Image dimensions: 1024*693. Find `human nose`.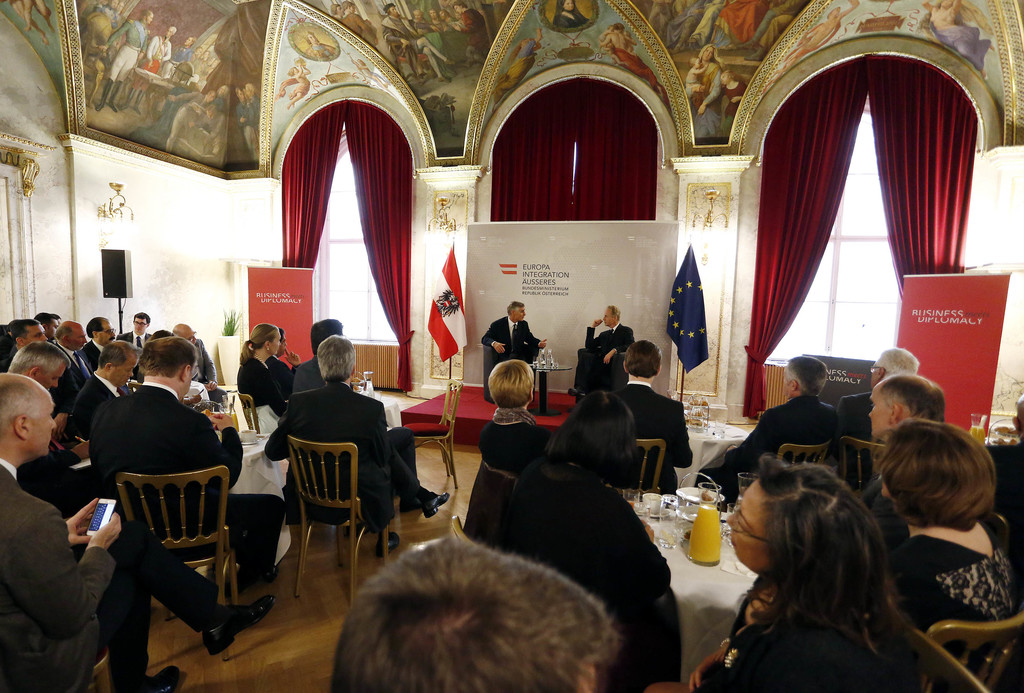
l=39, t=332, r=47, b=341.
